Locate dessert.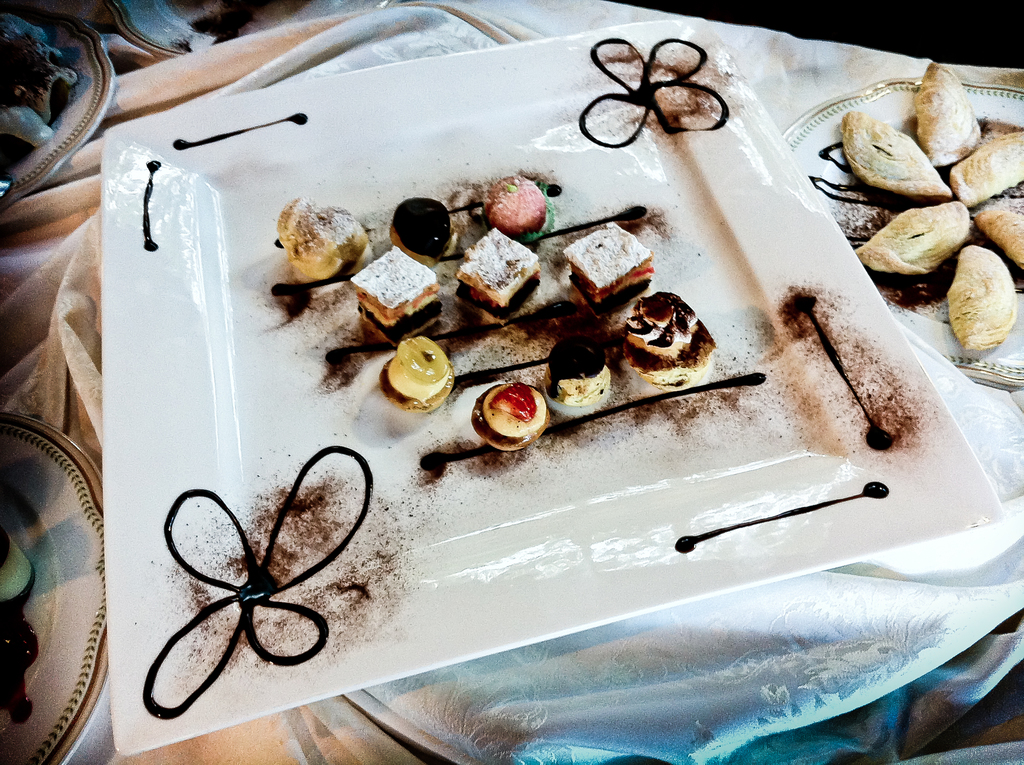
Bounding box: x1=866 y1=204 x2=944 y2=278.
